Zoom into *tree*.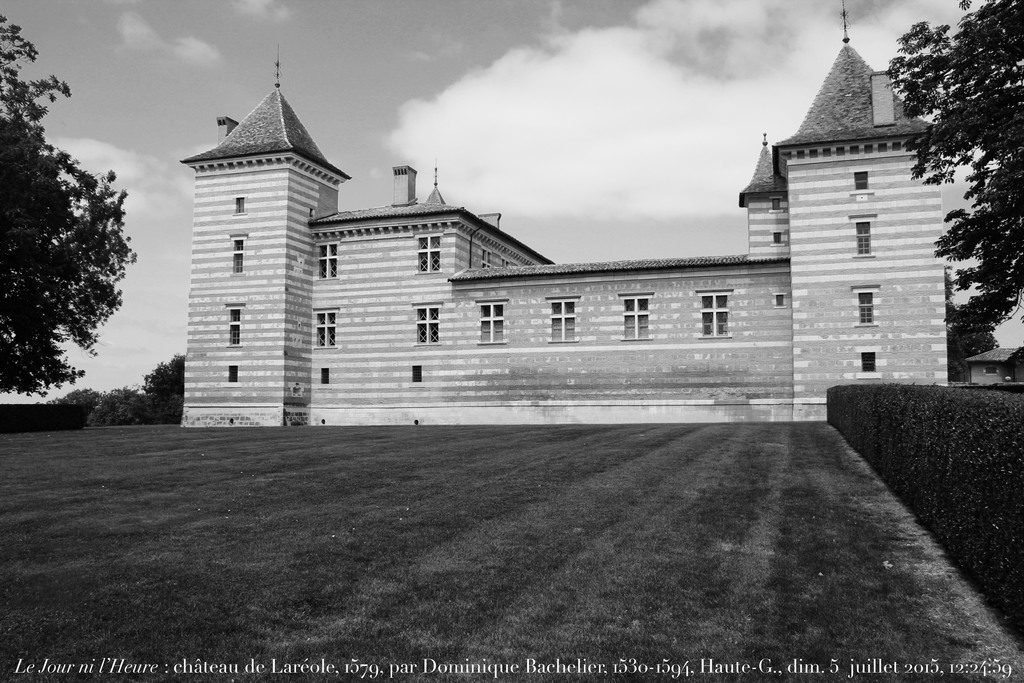
Zoom target: (942, 263, 1002, 384).
